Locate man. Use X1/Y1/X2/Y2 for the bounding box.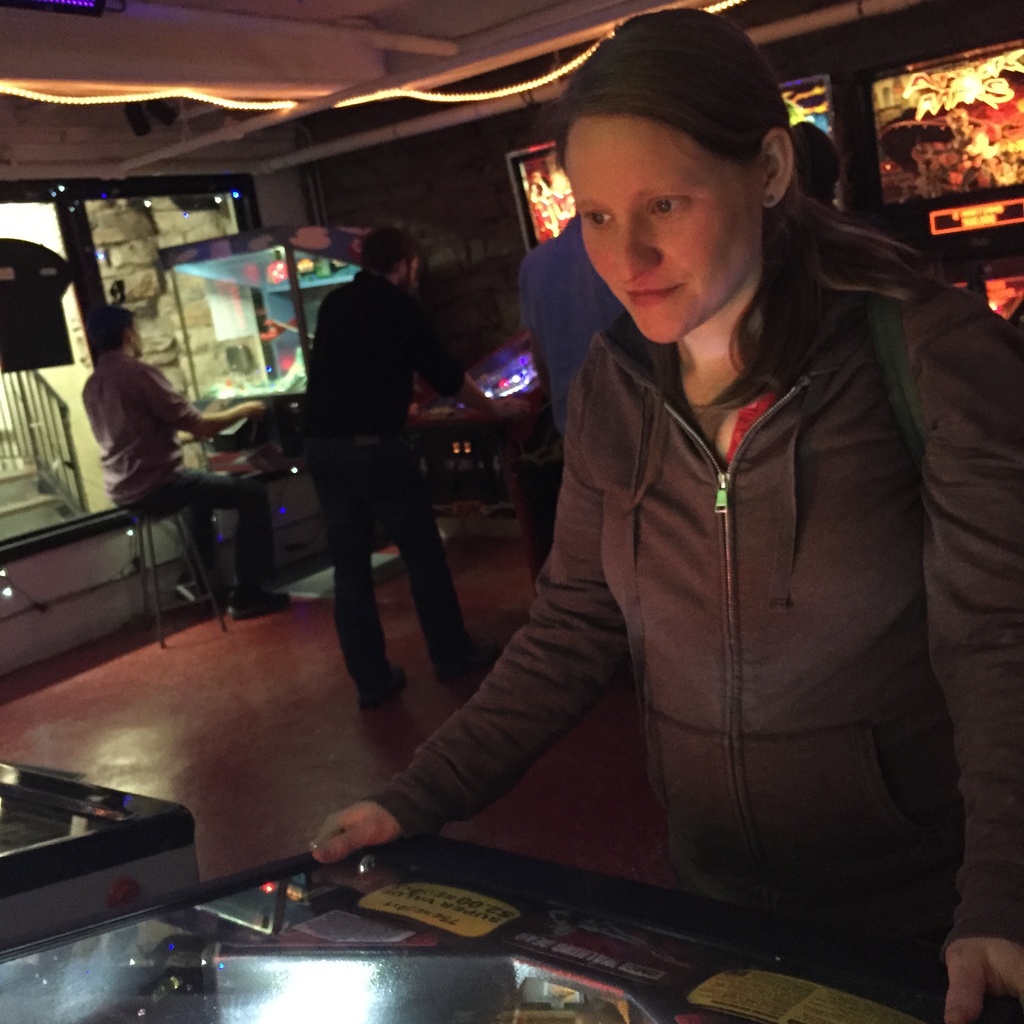
266/207/509/698.
